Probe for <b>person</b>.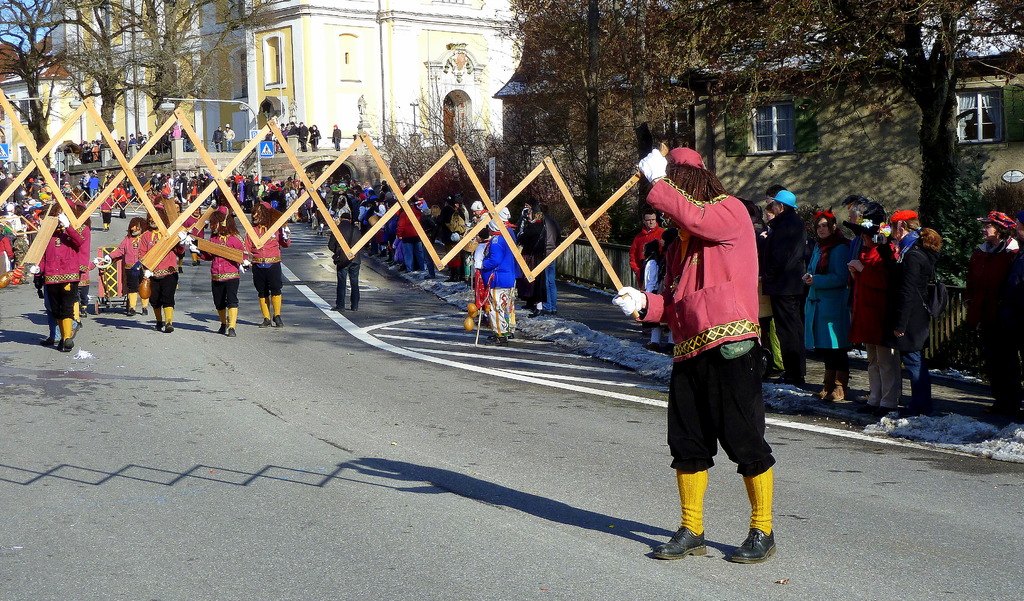
Probe result: select_region(211, 125, 223, 149).
